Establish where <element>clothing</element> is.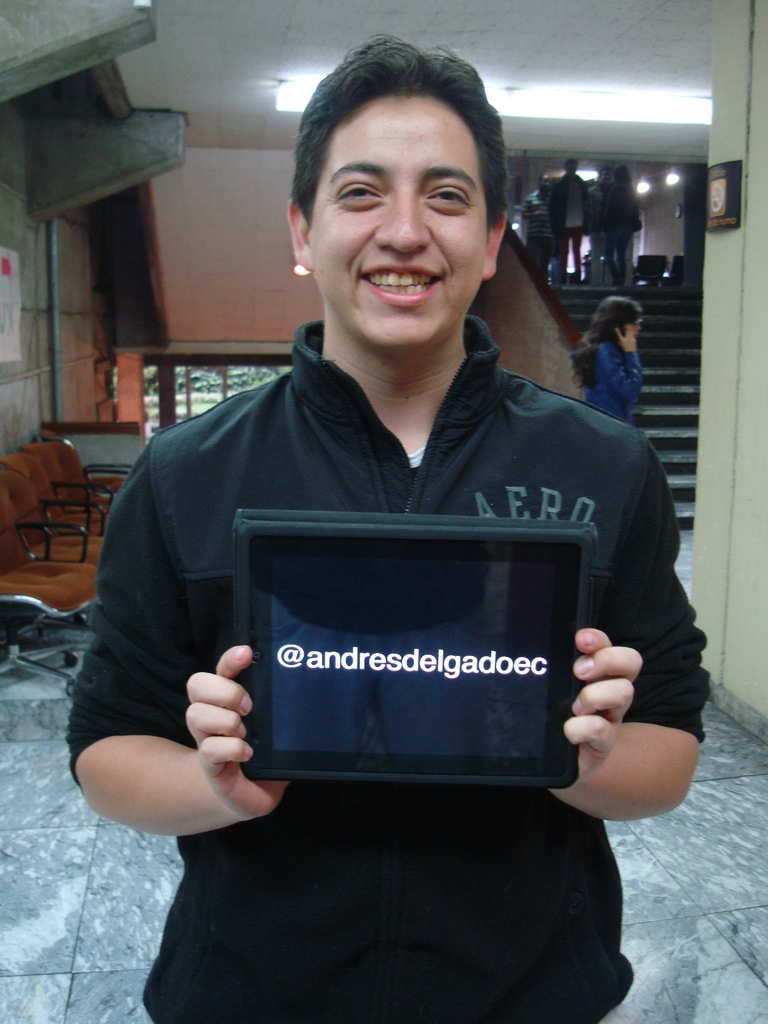
Established at box(572, 326, 671, 417).
